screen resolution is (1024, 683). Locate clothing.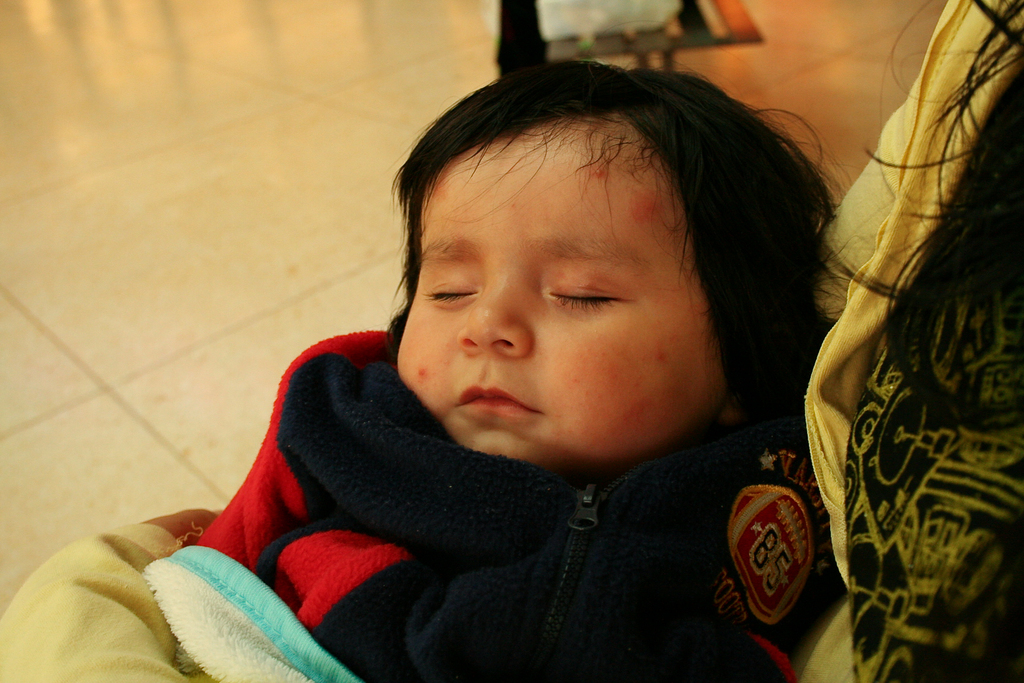
(x1=216, y1=365, x2=838, y2=680).
